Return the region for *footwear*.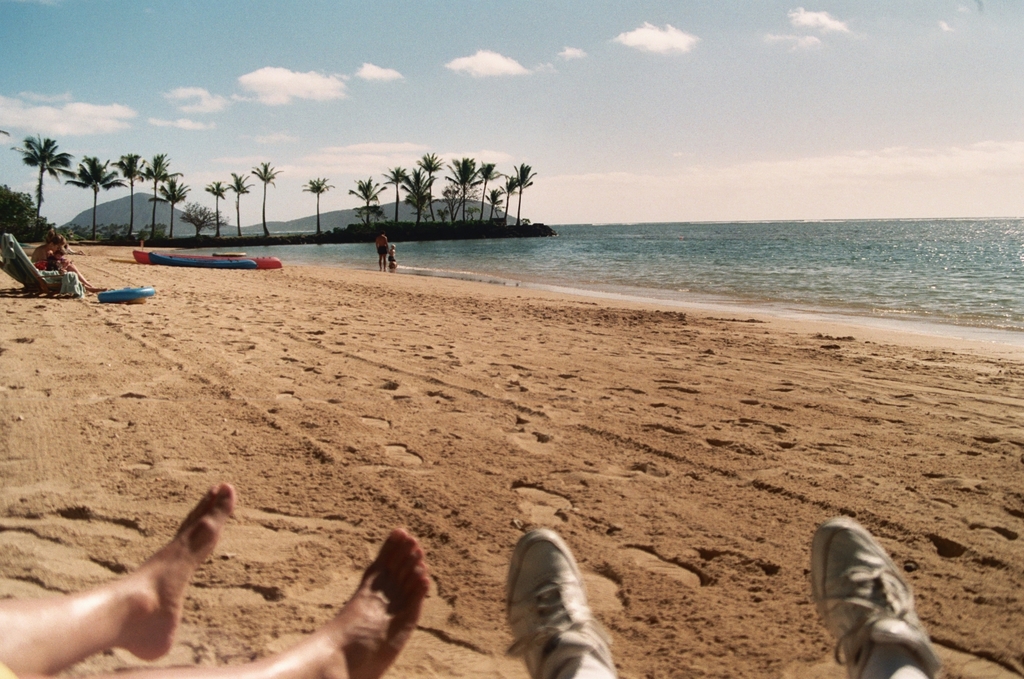
[811,507,947,678].
